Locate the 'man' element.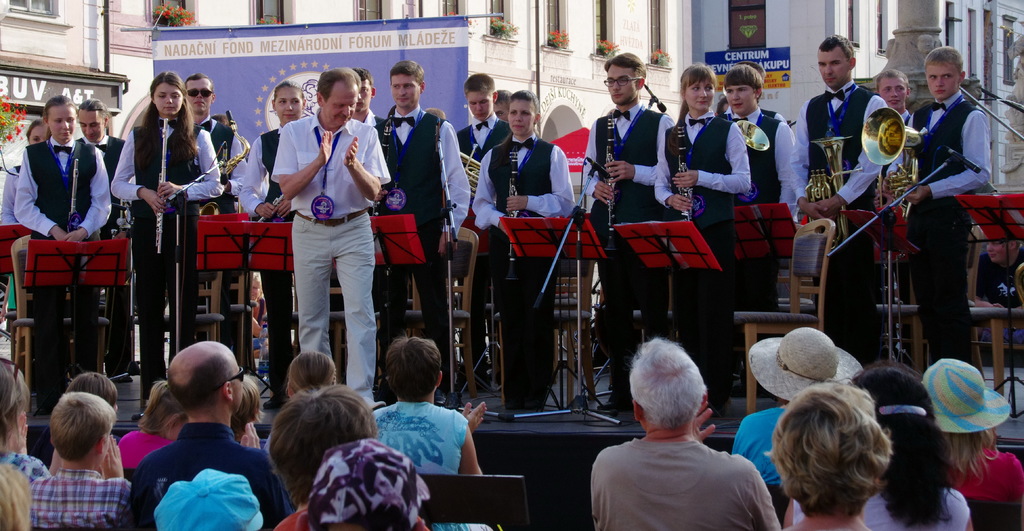
Element bbox: [74, 100, 133, 380].
